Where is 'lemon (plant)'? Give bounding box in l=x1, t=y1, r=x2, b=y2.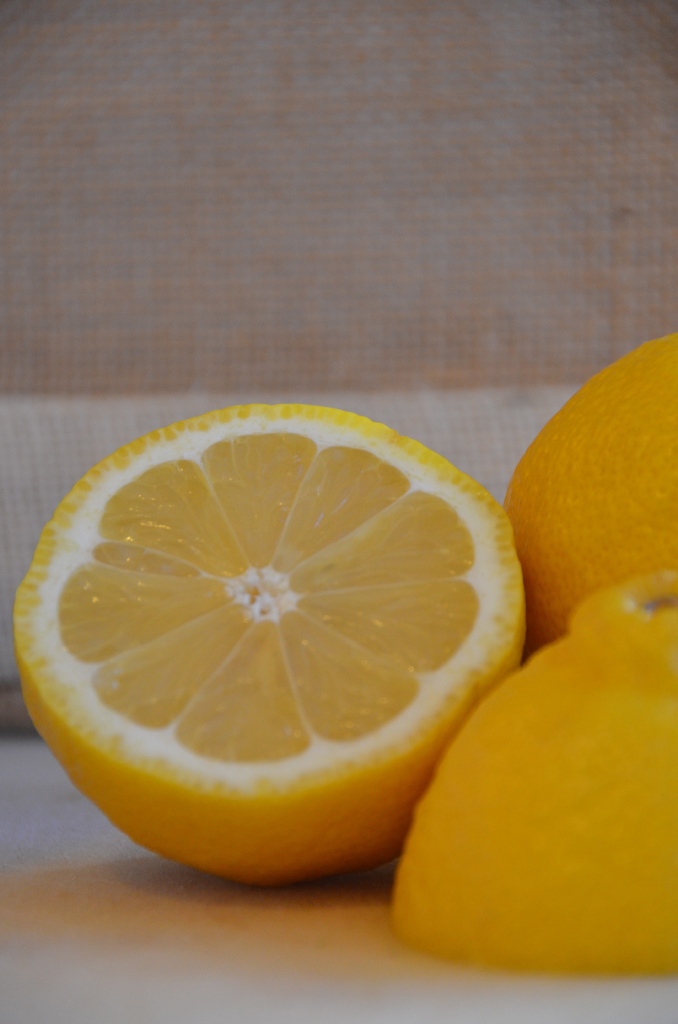
l=17, t=400, r=531, b=893.
